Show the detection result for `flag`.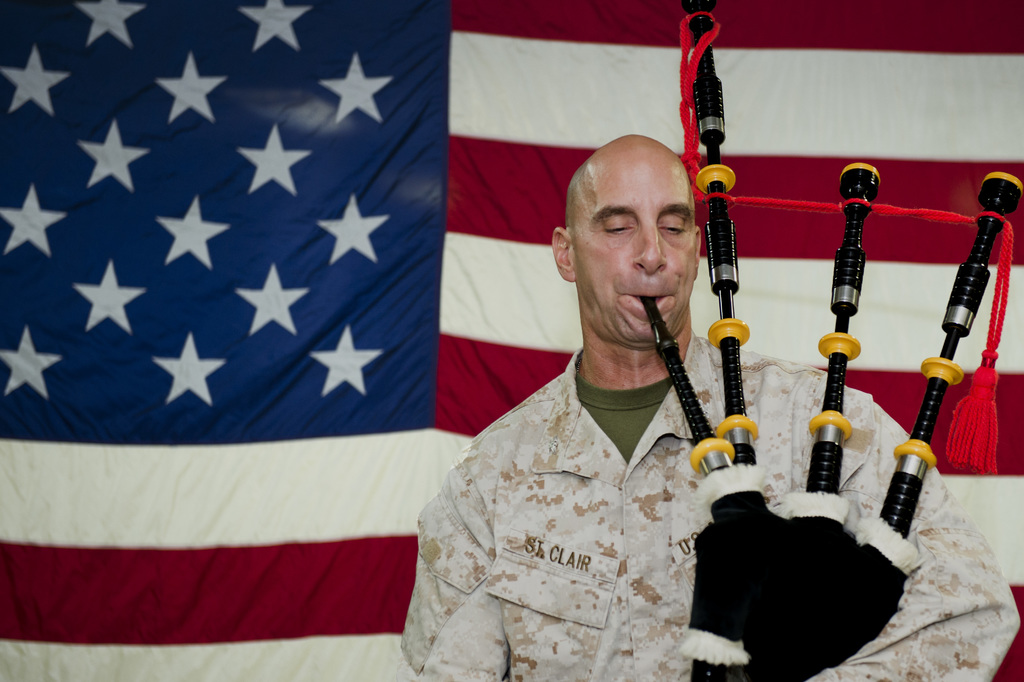
<box>0,0,1023,681</box>.
